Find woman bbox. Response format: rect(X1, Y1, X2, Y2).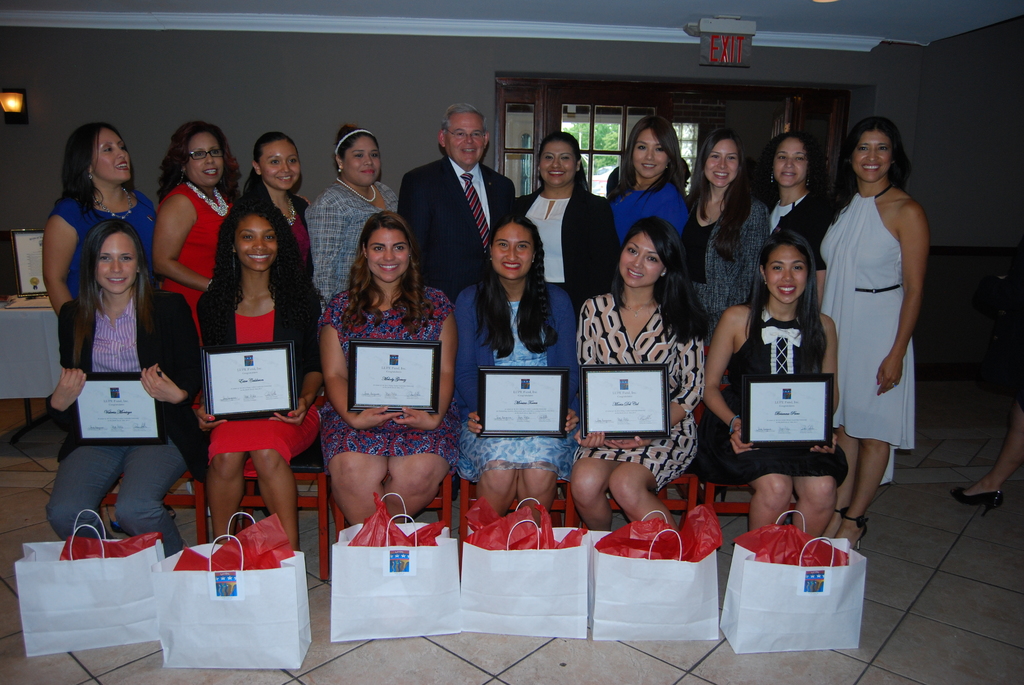
rect(309, 211, 456, 527).
